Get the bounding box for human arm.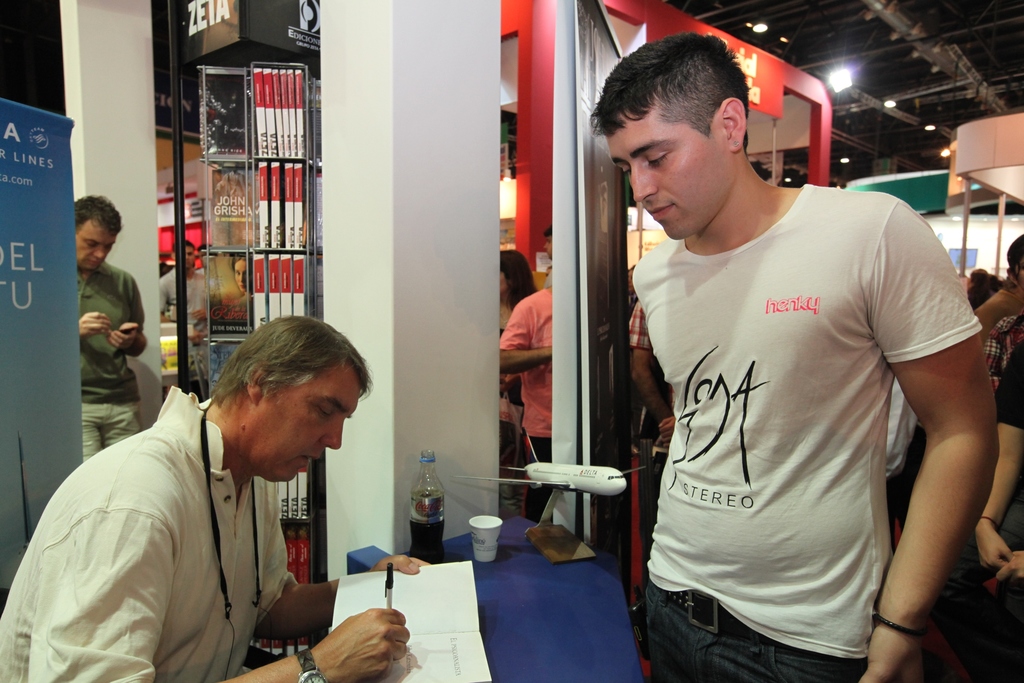
select_region(113, 264, 152, 365).
